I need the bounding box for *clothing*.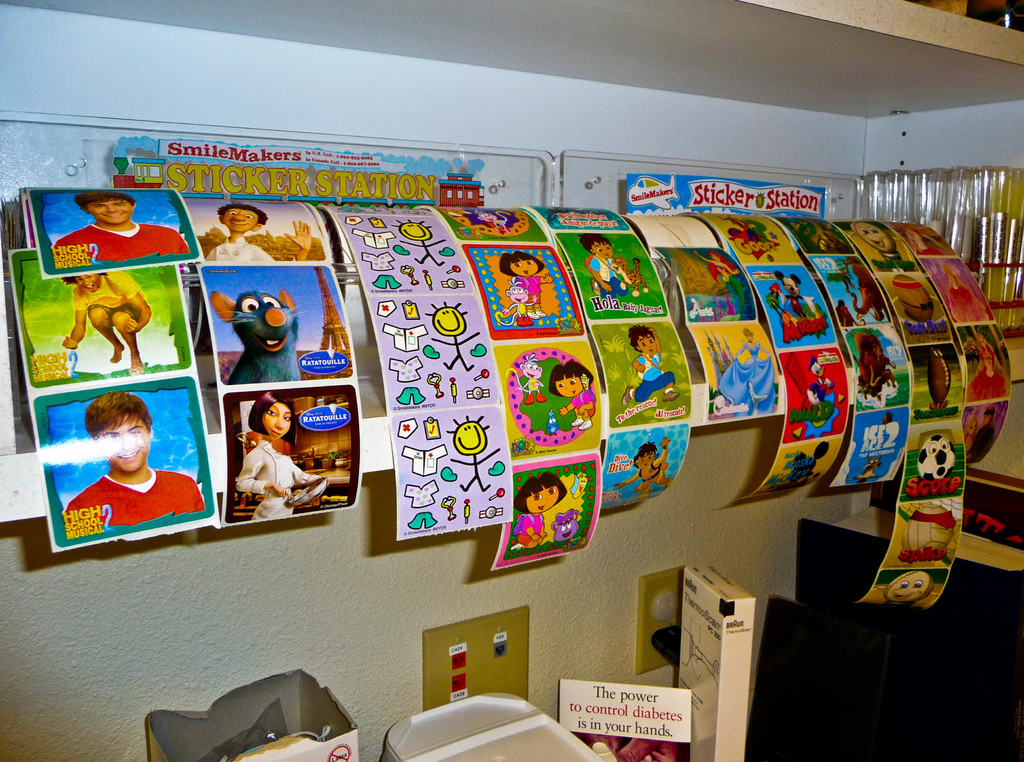
Here it is: Rect(383, 318, 422, 352).
